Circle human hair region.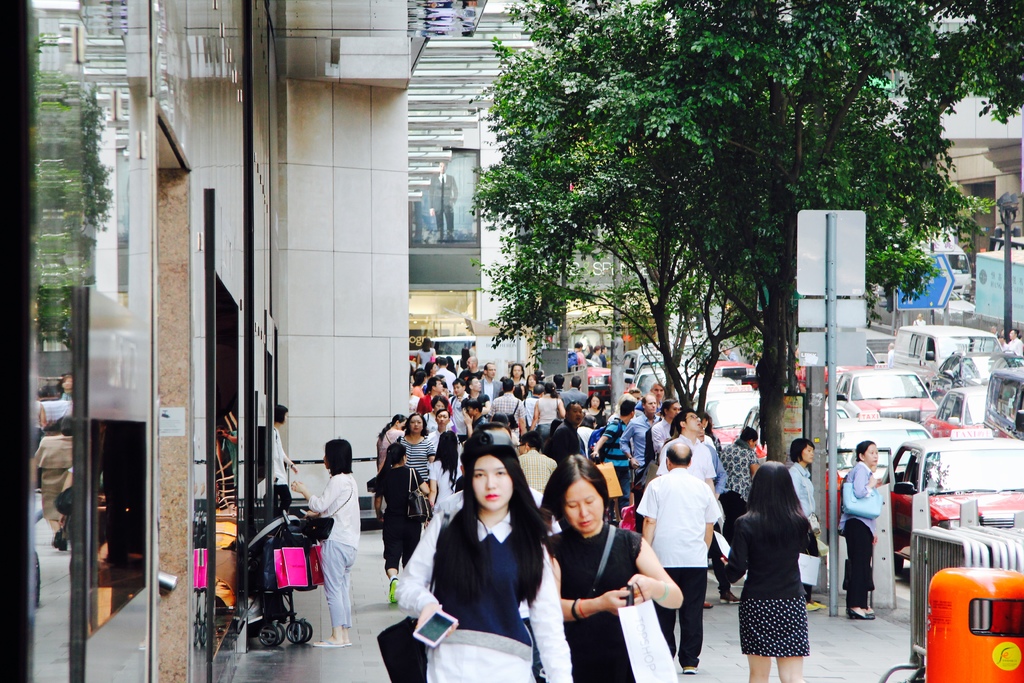
Region: 669 440 691 466.
